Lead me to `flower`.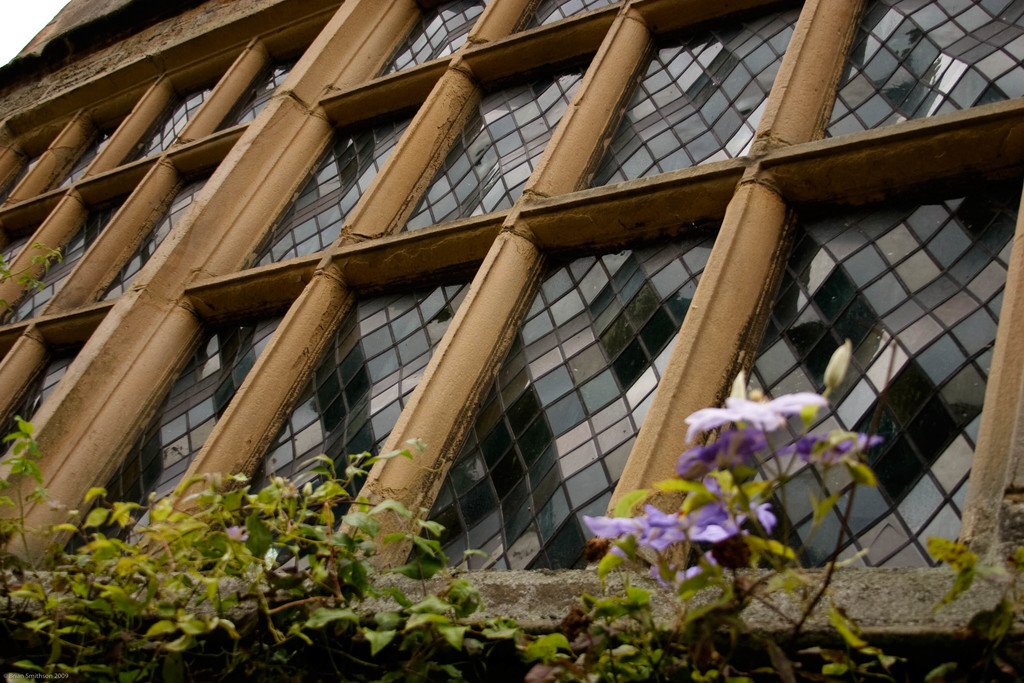
Lead to x1=684 y1=390 x2=826 y2=438.
